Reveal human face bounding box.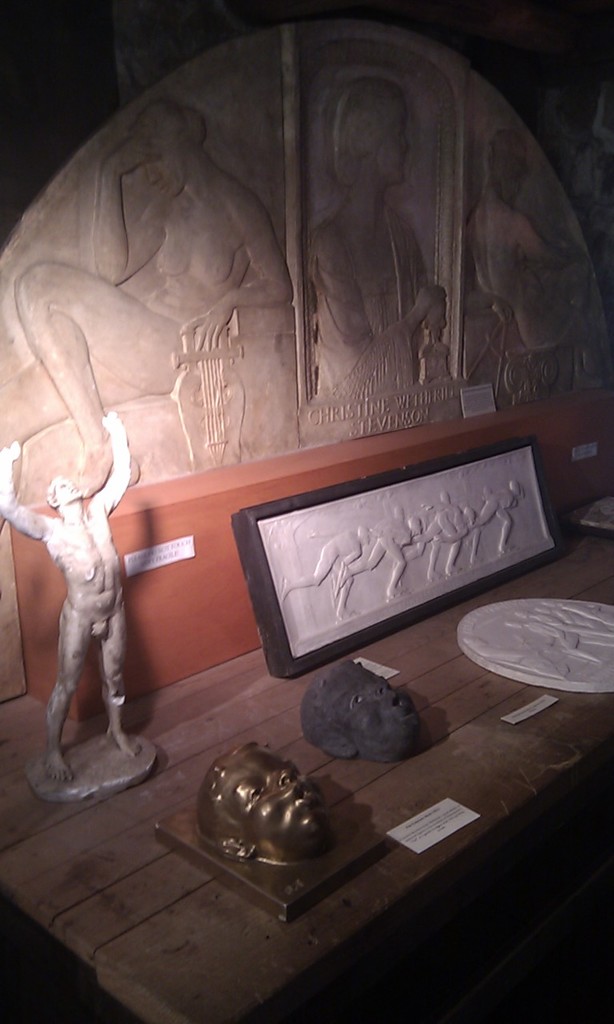
Revealed: 138/134/180/202.
